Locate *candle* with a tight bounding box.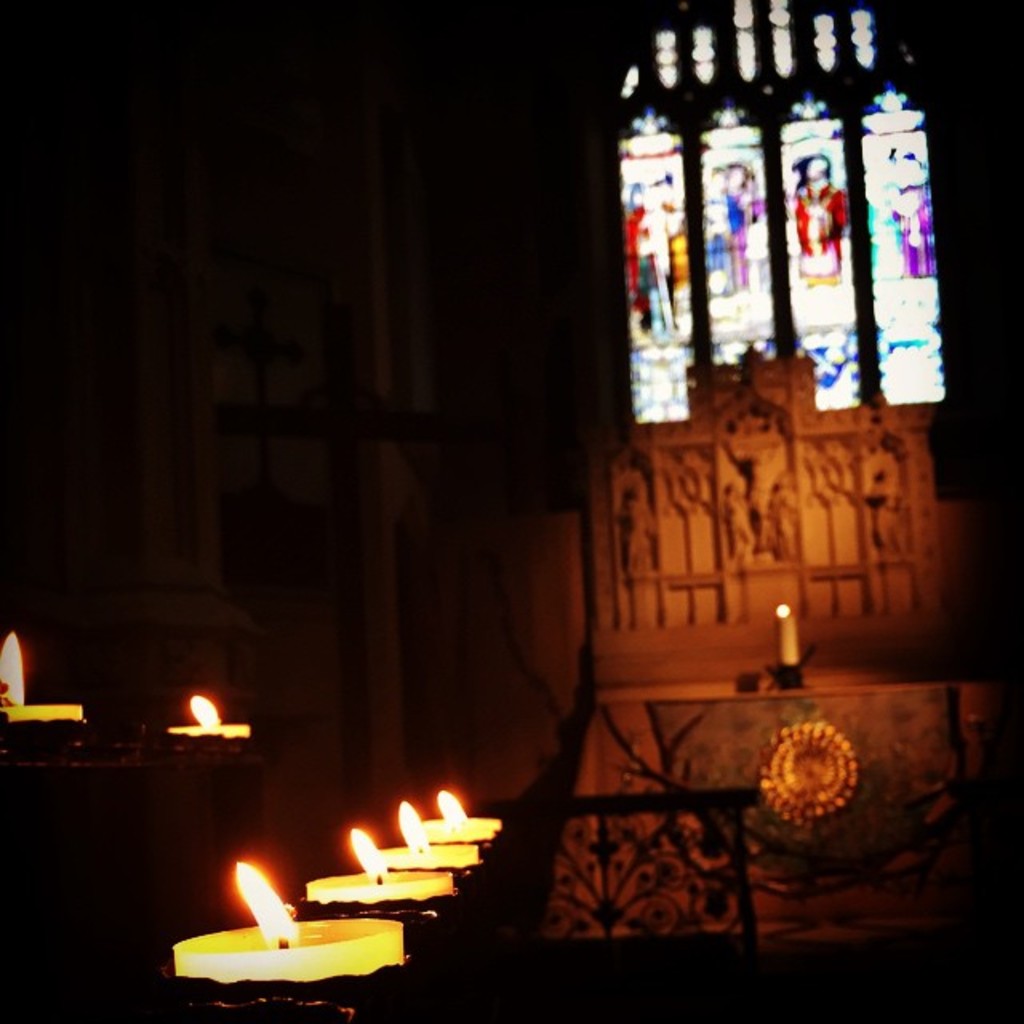
x1=170 y1=690 x2=250 y2=734.
